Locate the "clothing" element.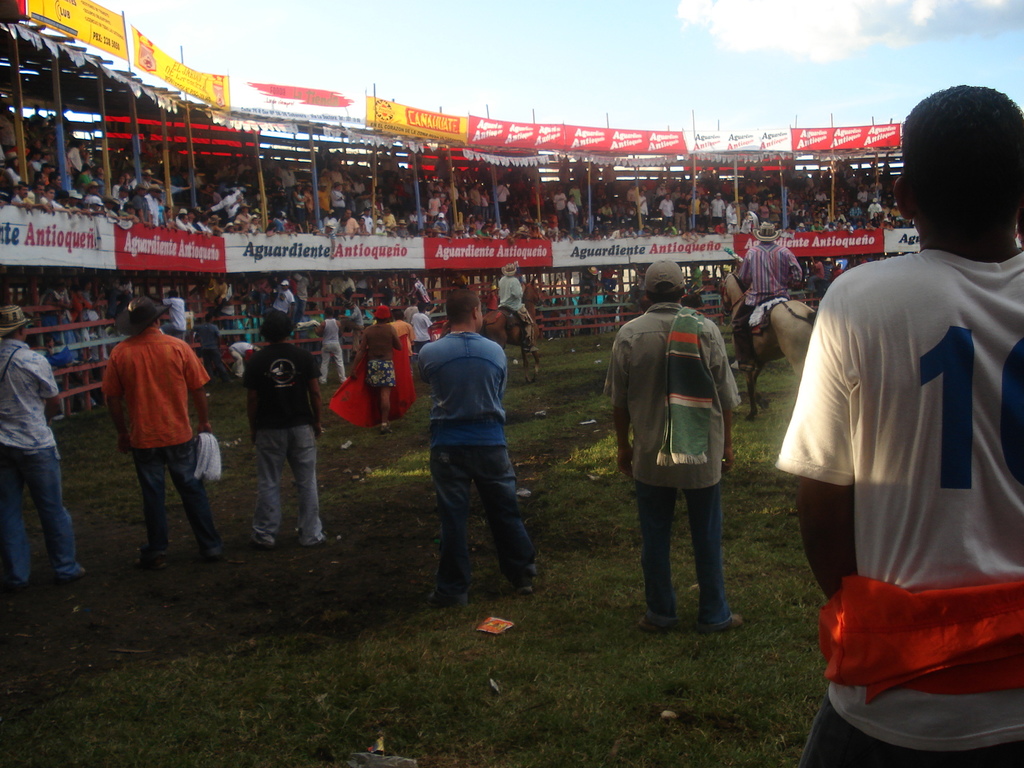
Element bbox: bbox=(356, 323, 397, 387).
